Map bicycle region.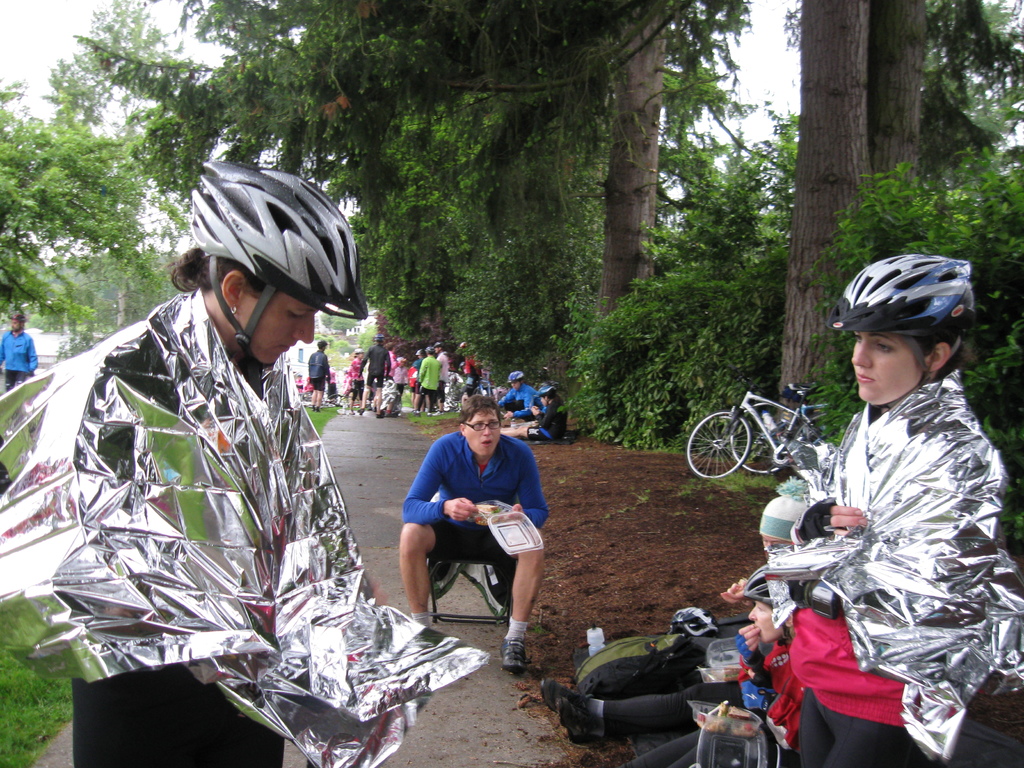
Mapped to bbox(436, 369, 470, 413).
